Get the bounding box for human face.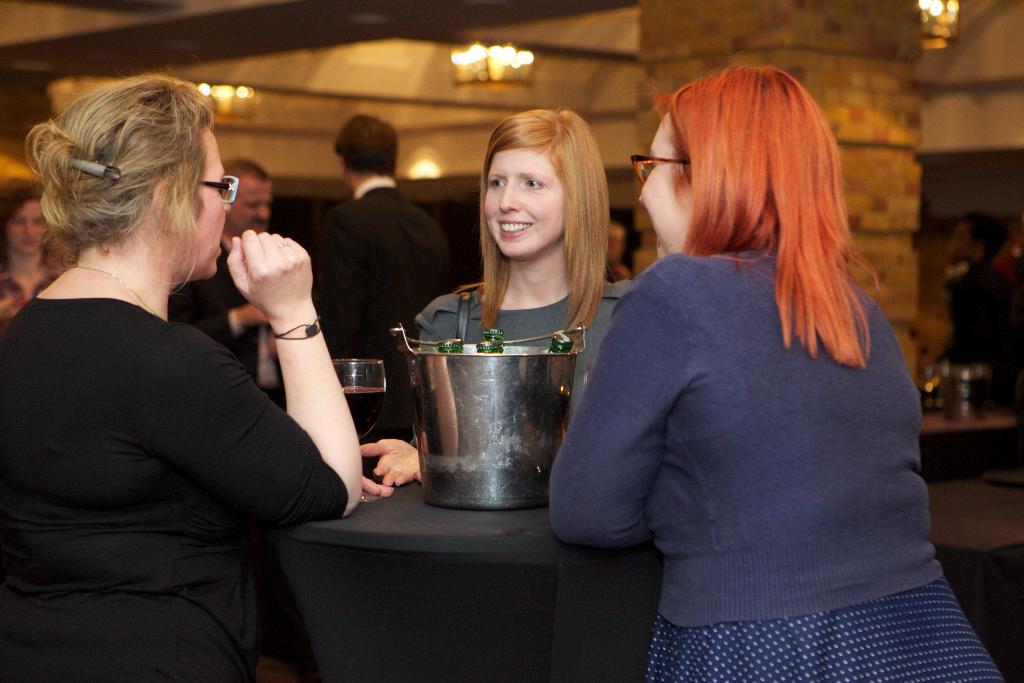
(195,129,234,281).
